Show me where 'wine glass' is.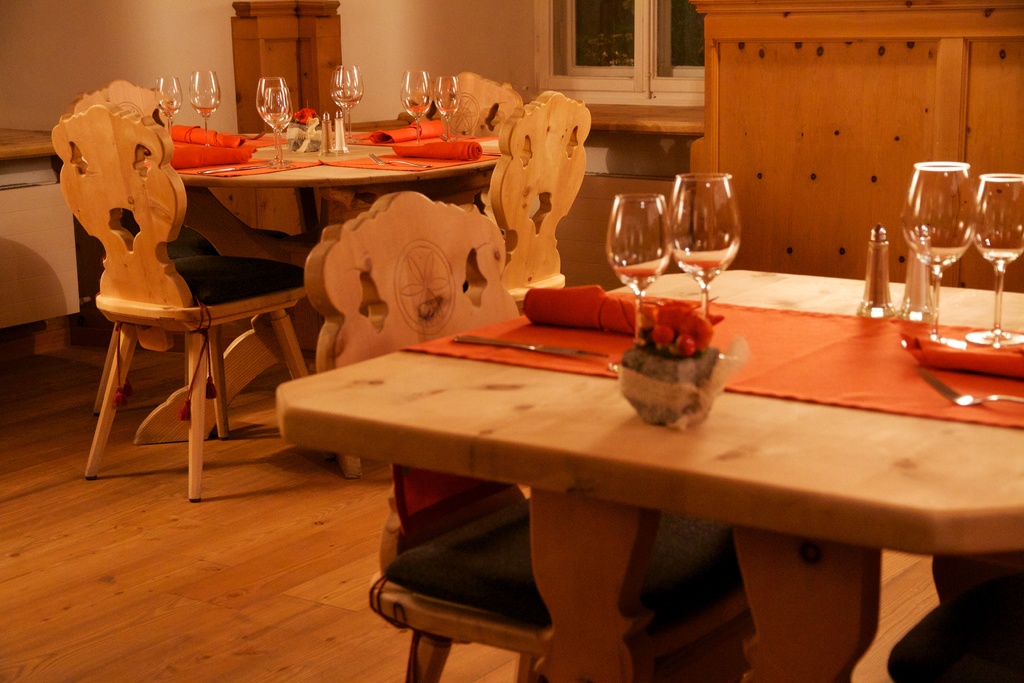
'wine glass' is at region(430, 76, 461, 147).
